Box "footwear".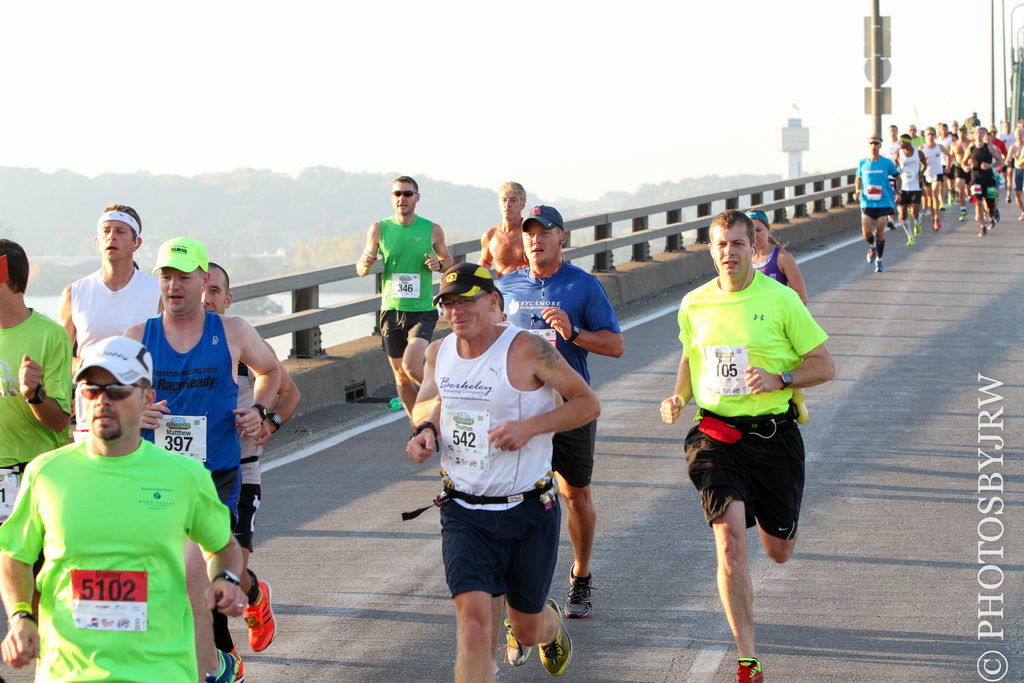
{"left": 205, "top": 646, "right": 237, "bottom": 682}.
